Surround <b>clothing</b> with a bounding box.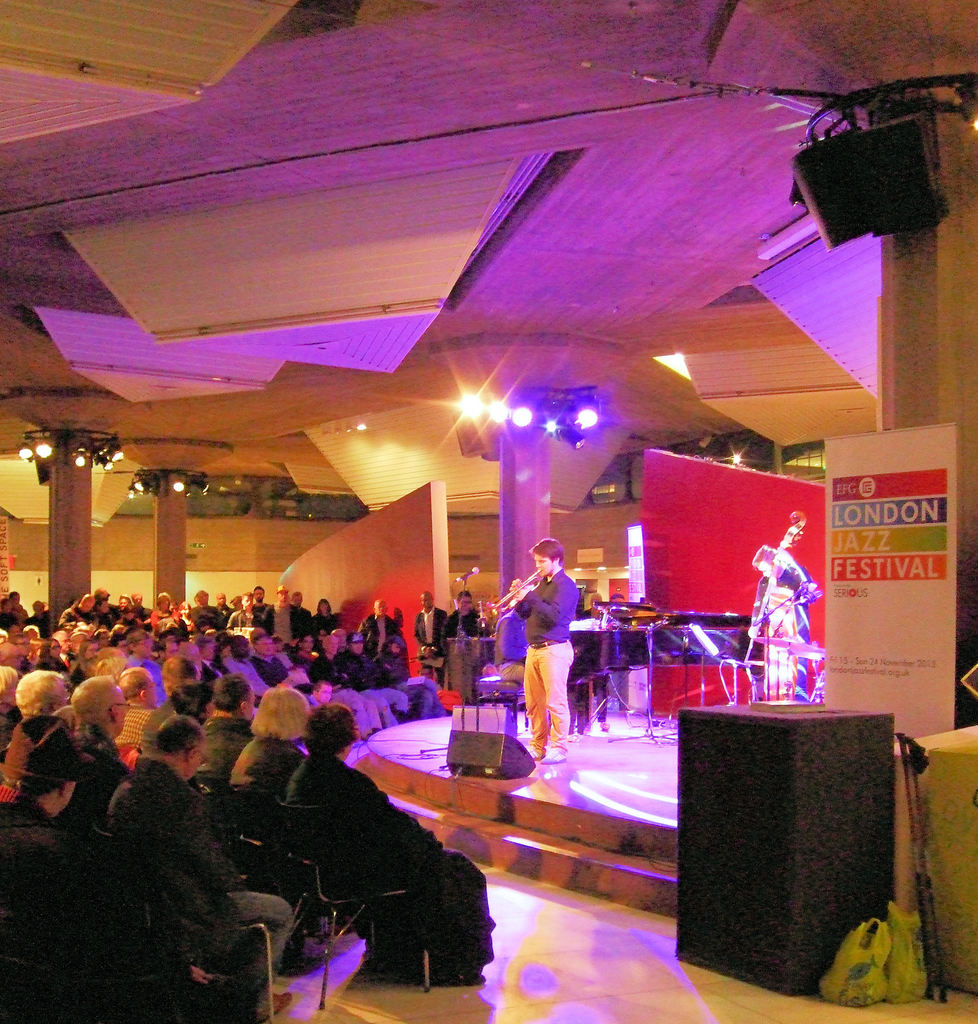
rect(416, 607, 443, 696).
